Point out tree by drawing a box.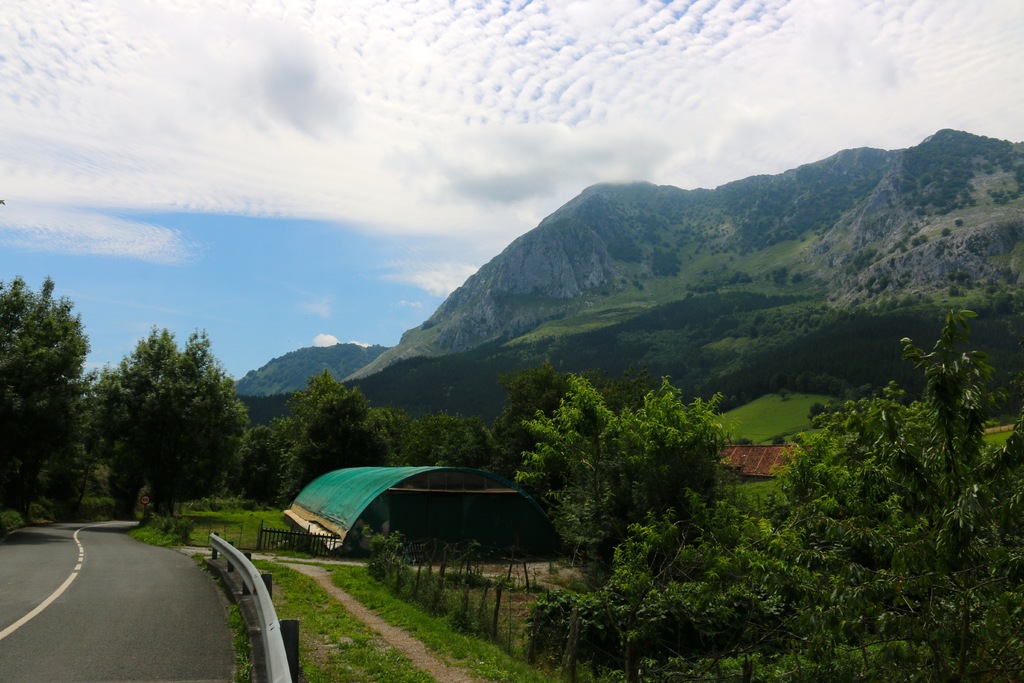
[left=228, top=367, right=420, bottom=509].
